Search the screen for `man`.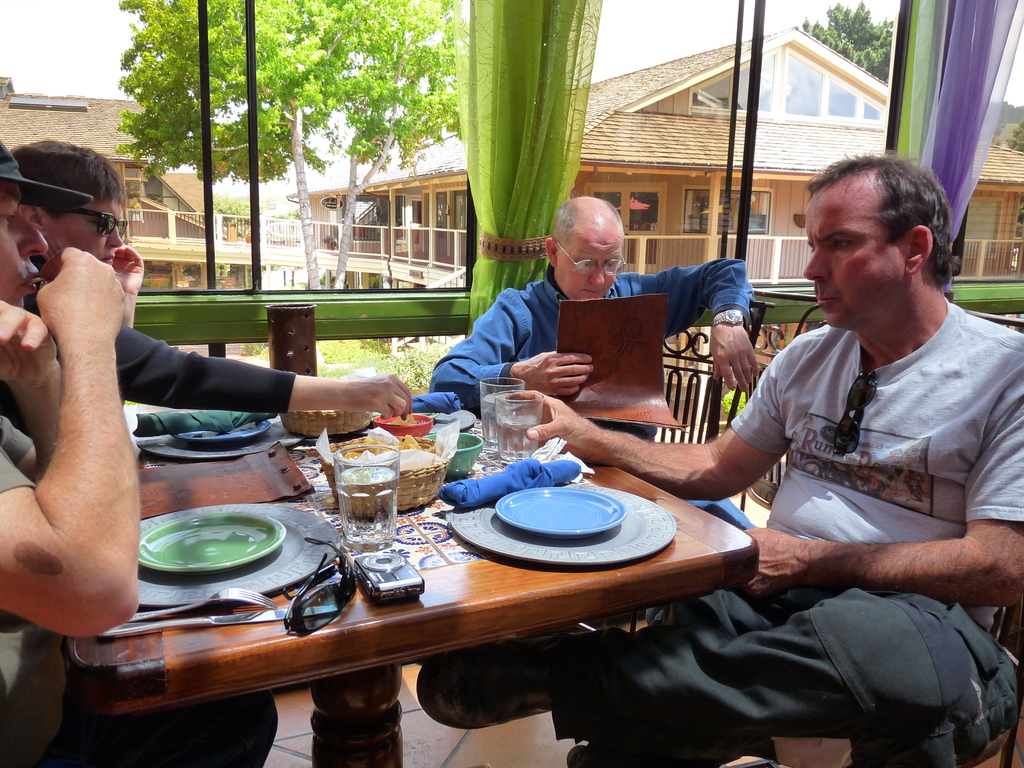
Found at pyautogui.locateOnScreen(429, 194, 758, 543).
